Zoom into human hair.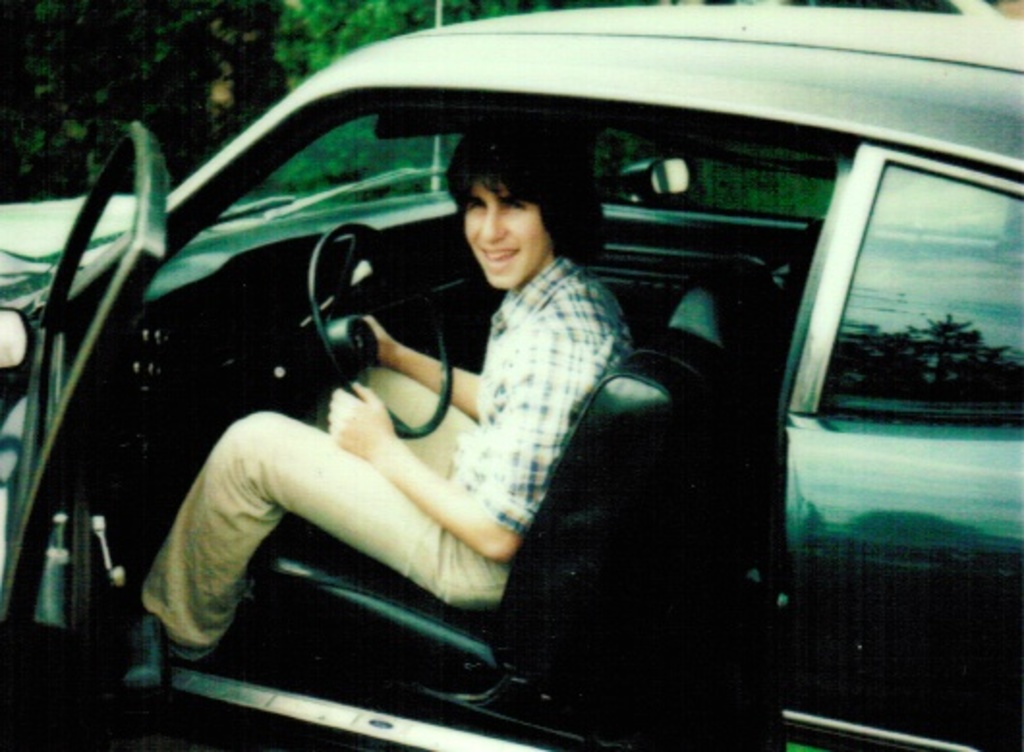
Zoom target: locate(439, 110, 607, 275).
